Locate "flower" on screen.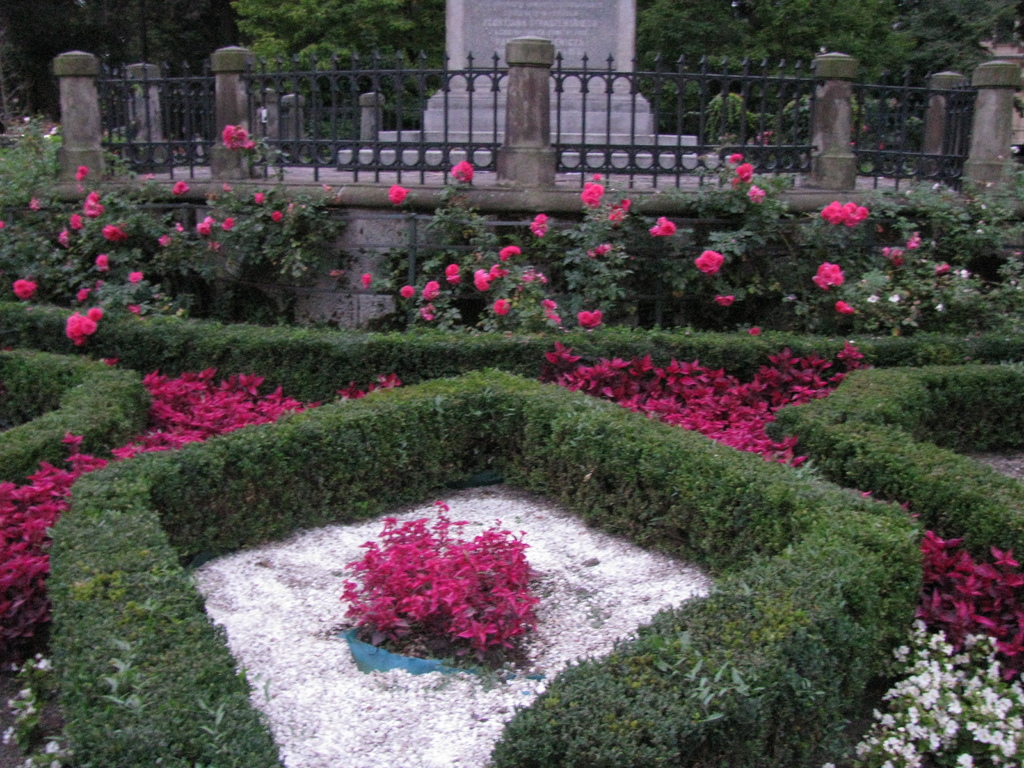
On screen at region(38, 658, 52, 675).
